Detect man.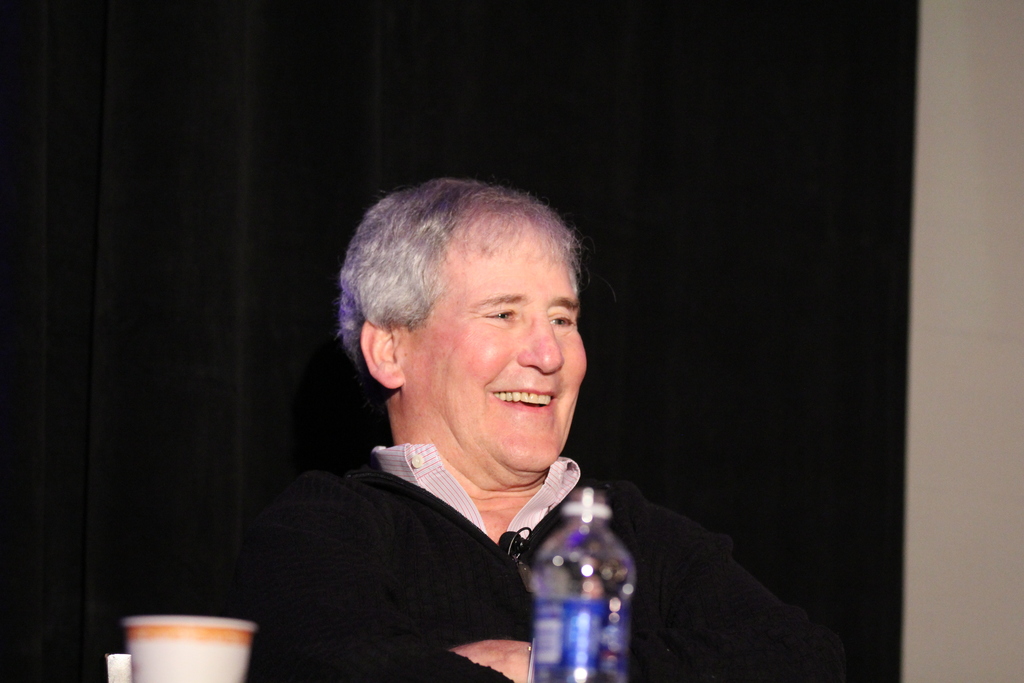
Detected at (201,185,712,677).
